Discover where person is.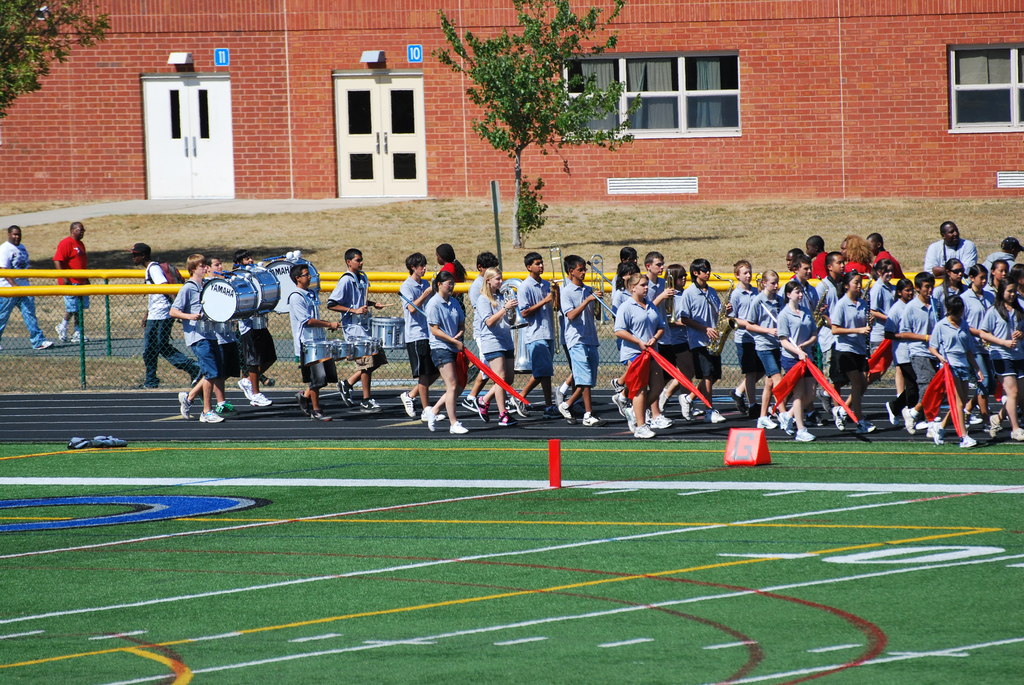
Discovered at (225,257,267,414).
